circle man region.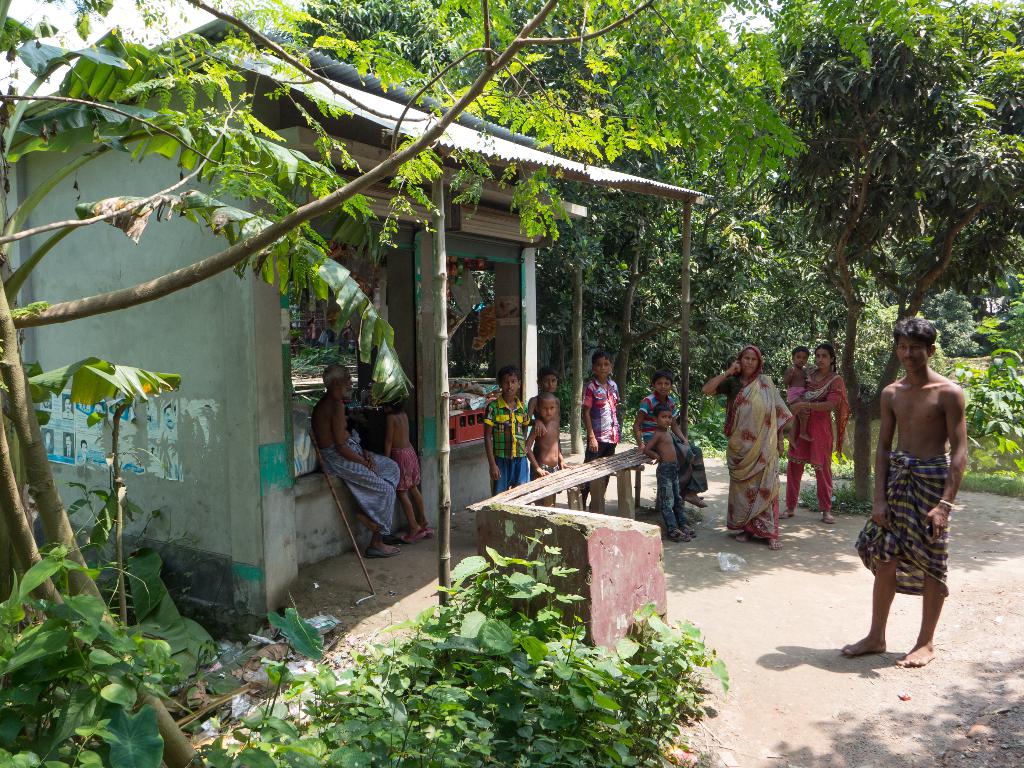
Region: select_region(859, 326, 977, 666).
